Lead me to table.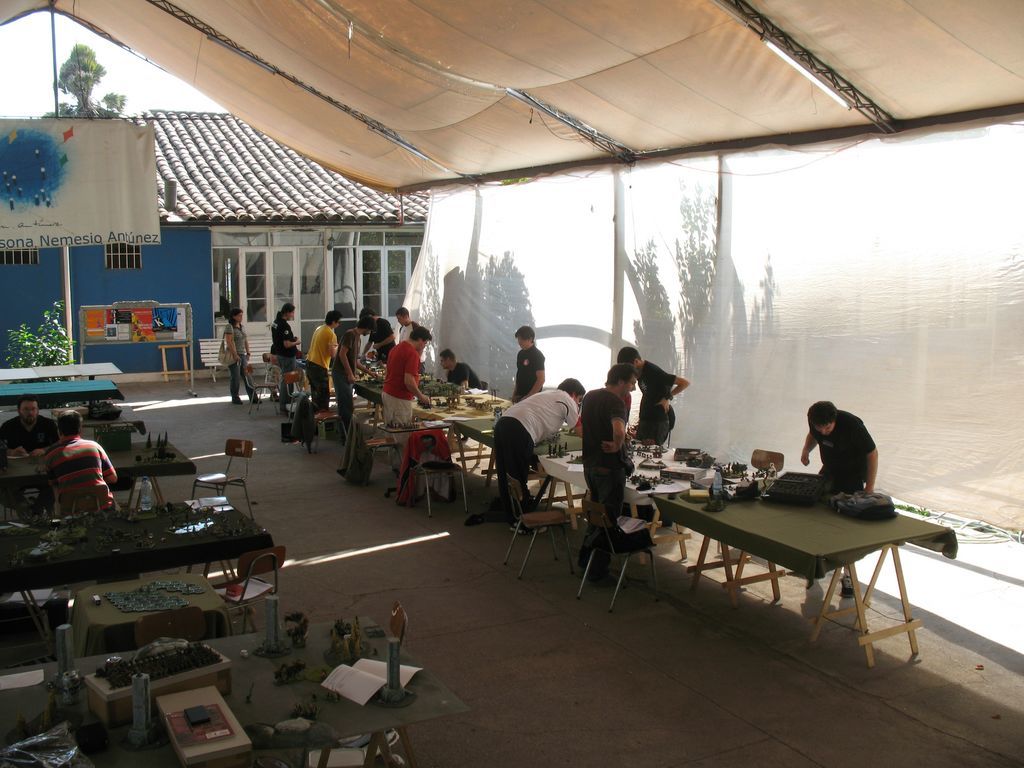
Lead to Rect(0, 357, 127, 383).
